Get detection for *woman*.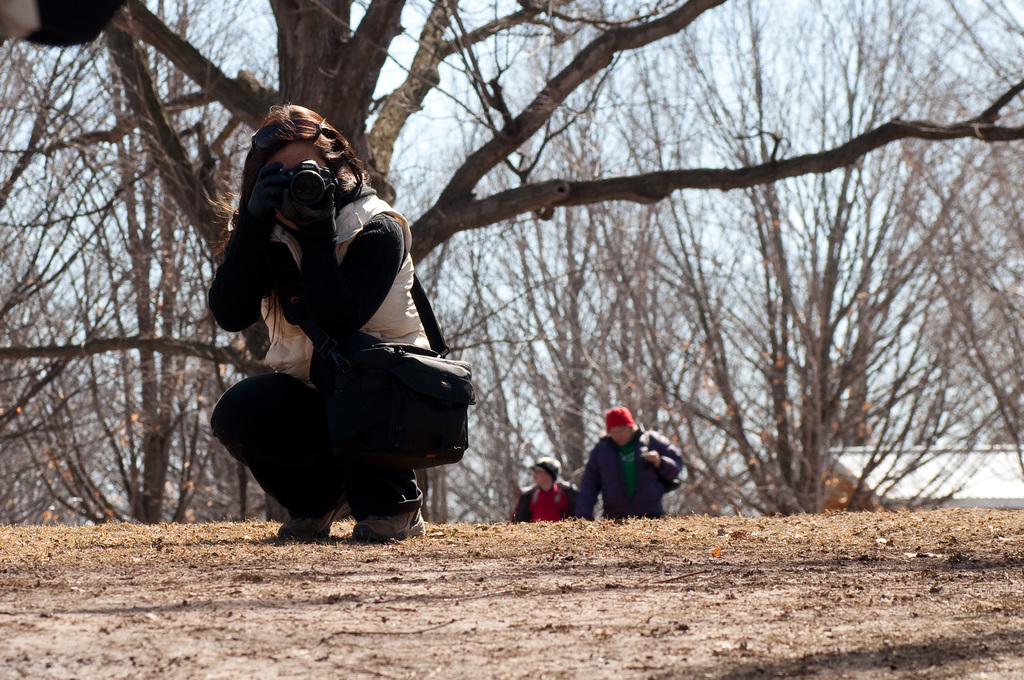
Detection: <bbox>192, 116, 464, 548</bbox>.
